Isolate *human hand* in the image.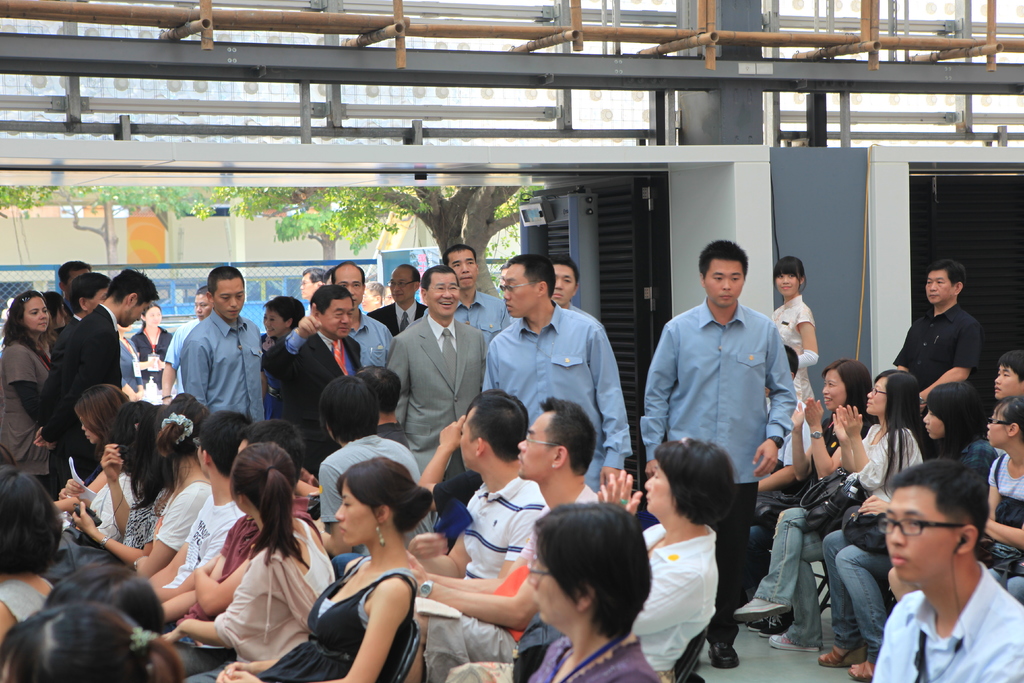
Isolated region: bbox=[101, 444, 125, 484].
